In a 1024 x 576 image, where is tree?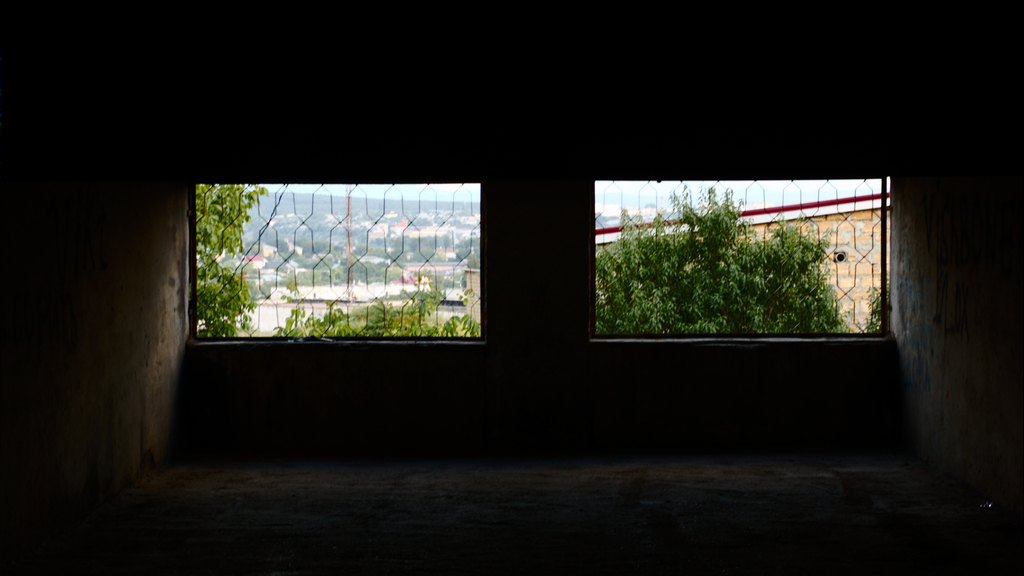
[541, 177, 902, 347].
